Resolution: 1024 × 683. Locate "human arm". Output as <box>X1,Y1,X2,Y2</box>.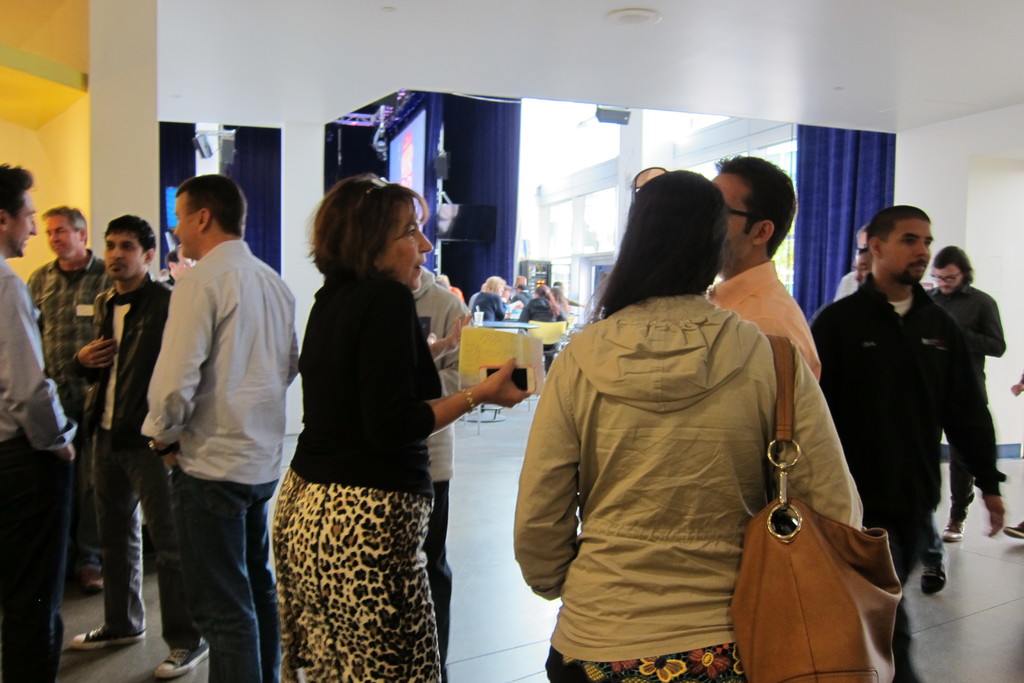
<box>289,325,303,391</box>.
